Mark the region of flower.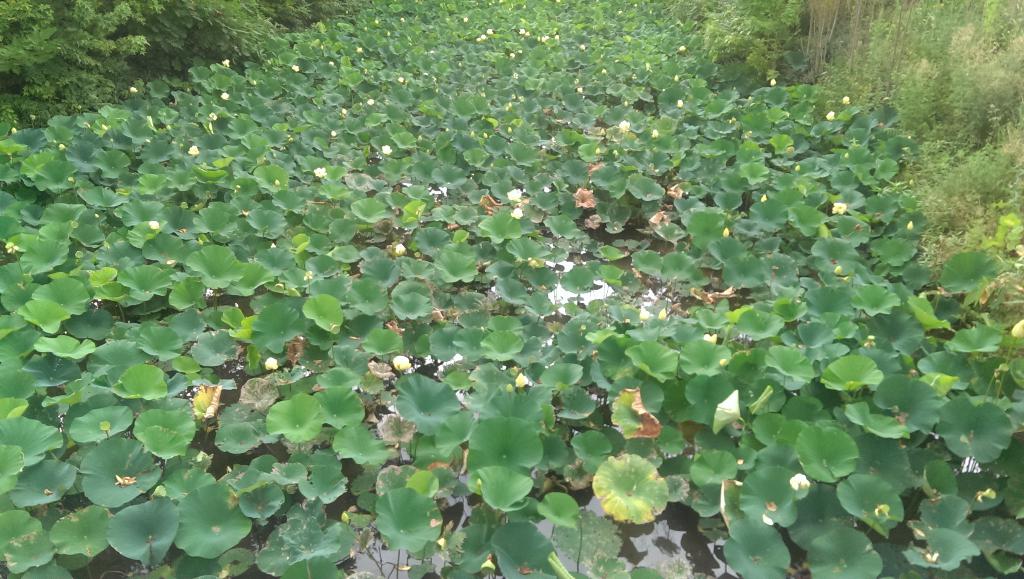
Region: box(367, 98, 376, 107).
